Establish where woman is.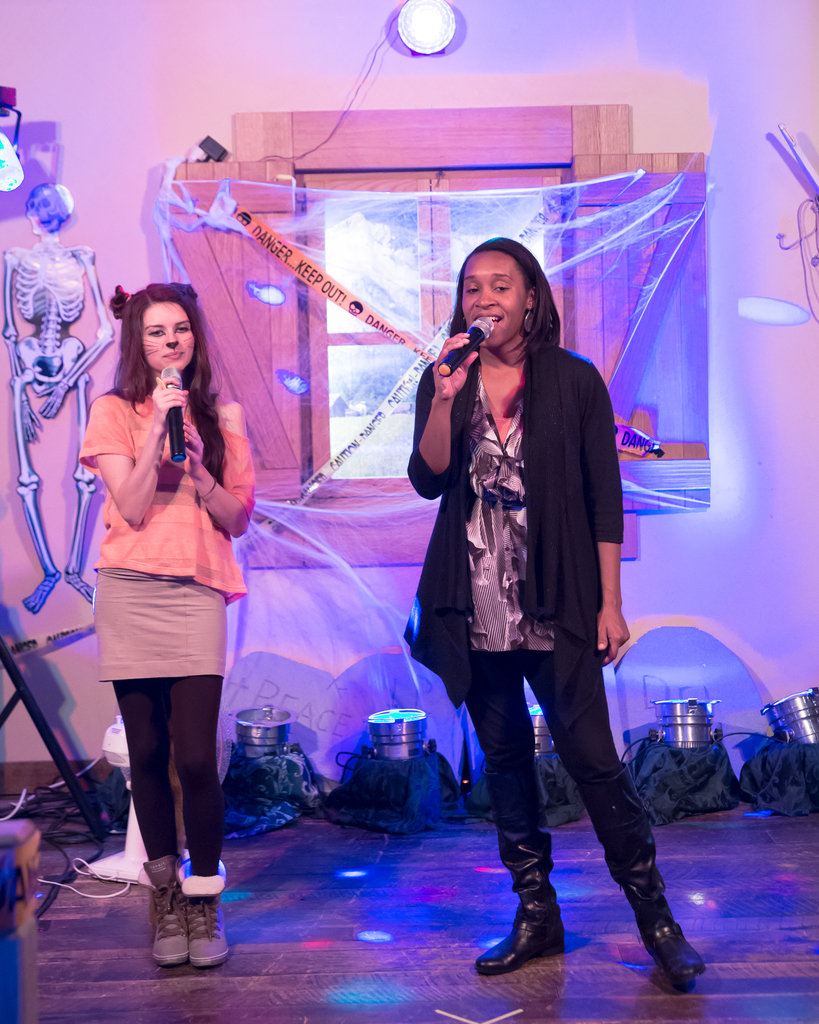
Established at box(73, 269, 262, 929).
